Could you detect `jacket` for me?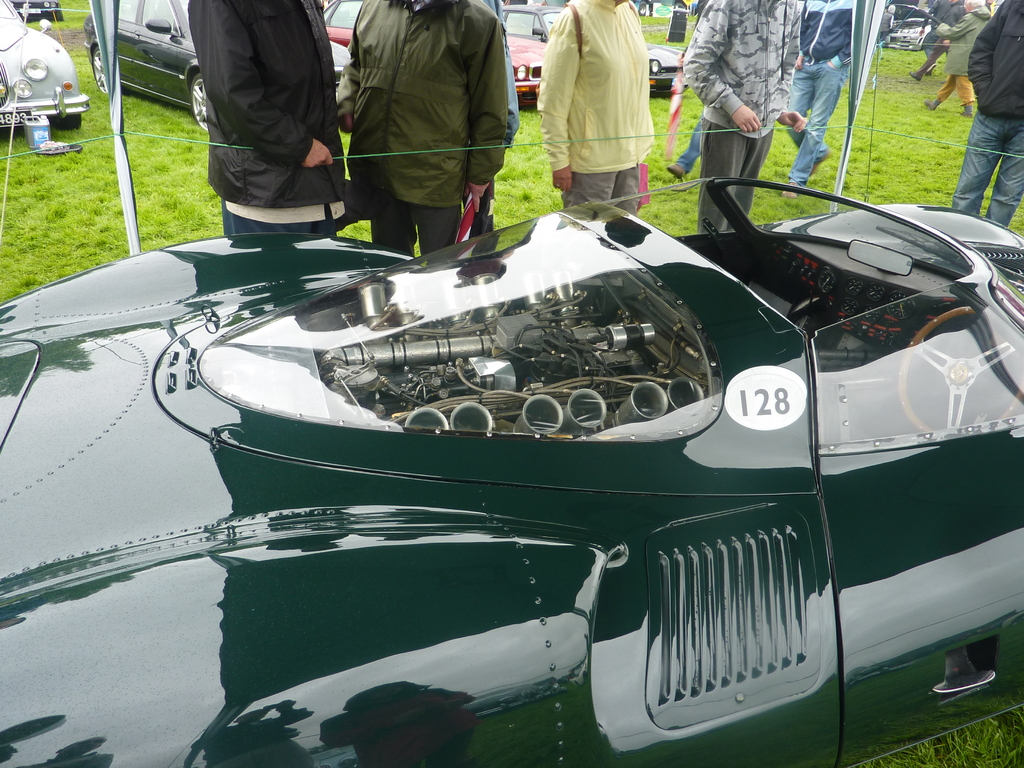
Detection result: x1=792 y1=0 x2=856 y2=69.
